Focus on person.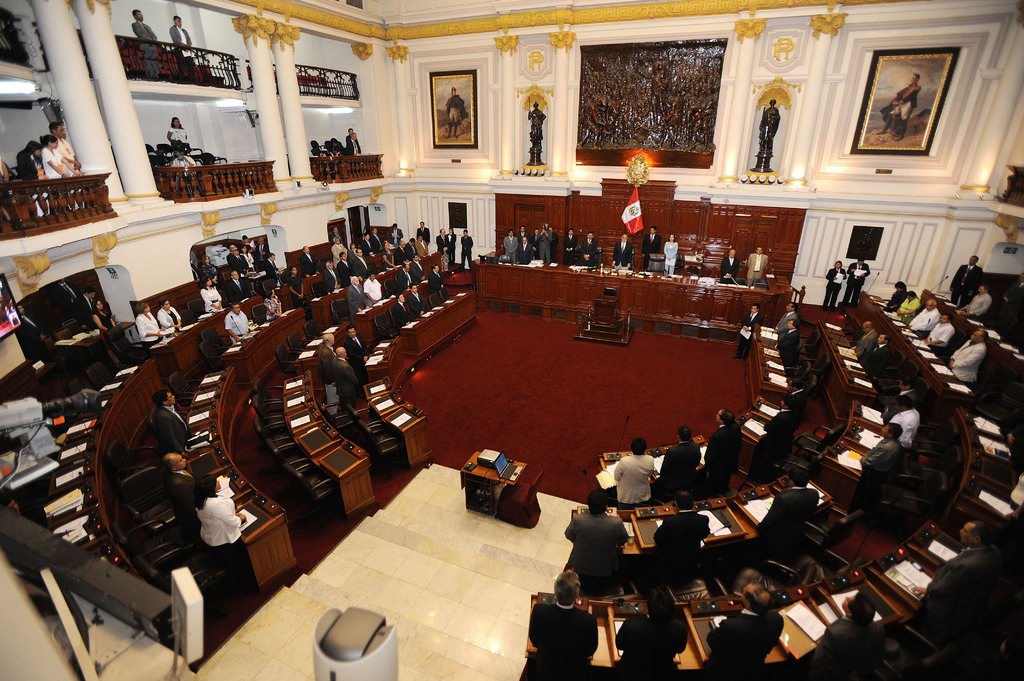
Focused at detection(1010, 473, 1023, 528).
